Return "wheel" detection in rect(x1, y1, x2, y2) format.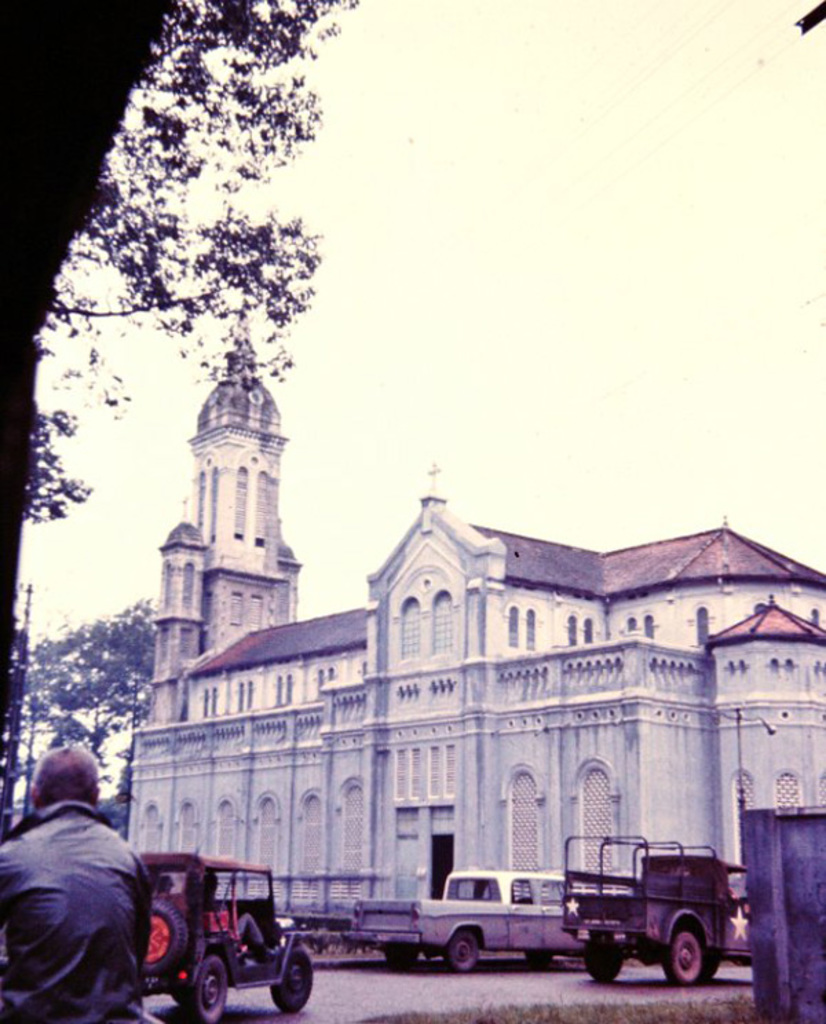
rect(529, 946, 555, 969).
